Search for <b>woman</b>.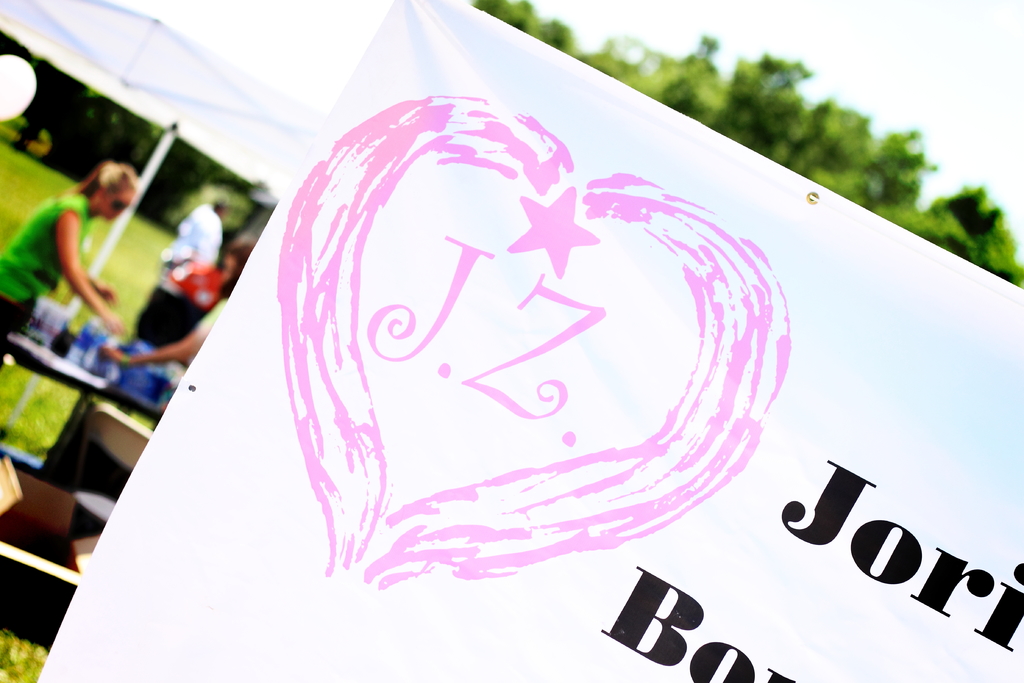
Found at {"left": 0, "top": 159, "right": 129, "bottom": 379}.
